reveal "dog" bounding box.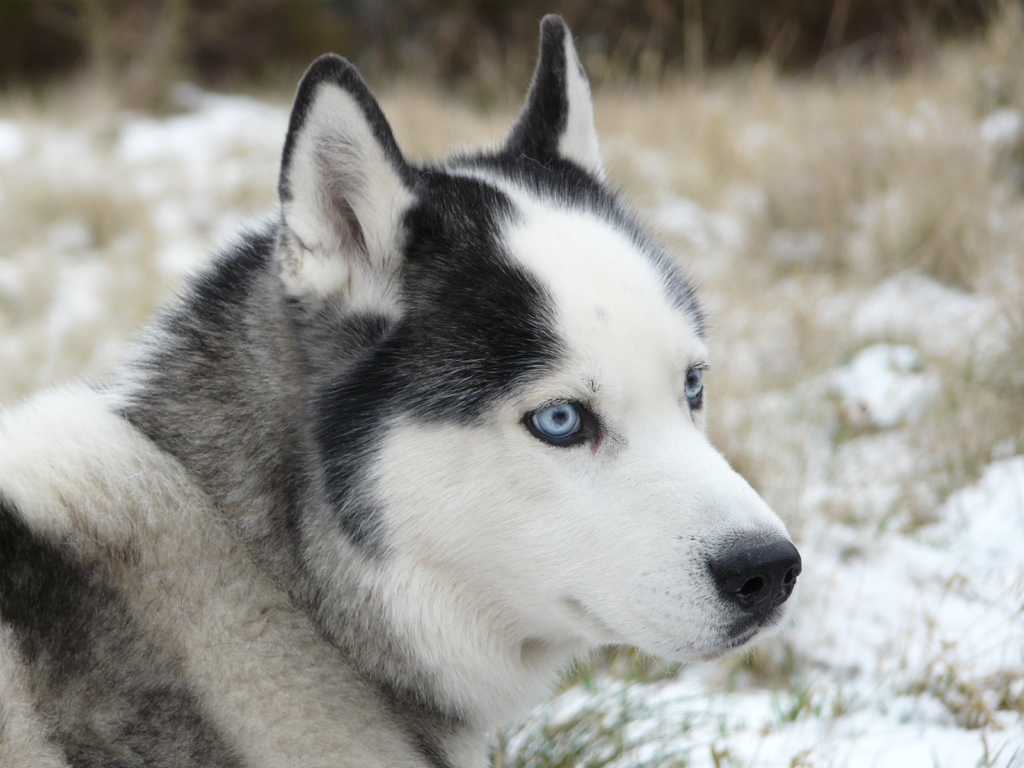
Revealed: <bbox>0, 13, 801, 767</bbox>.
